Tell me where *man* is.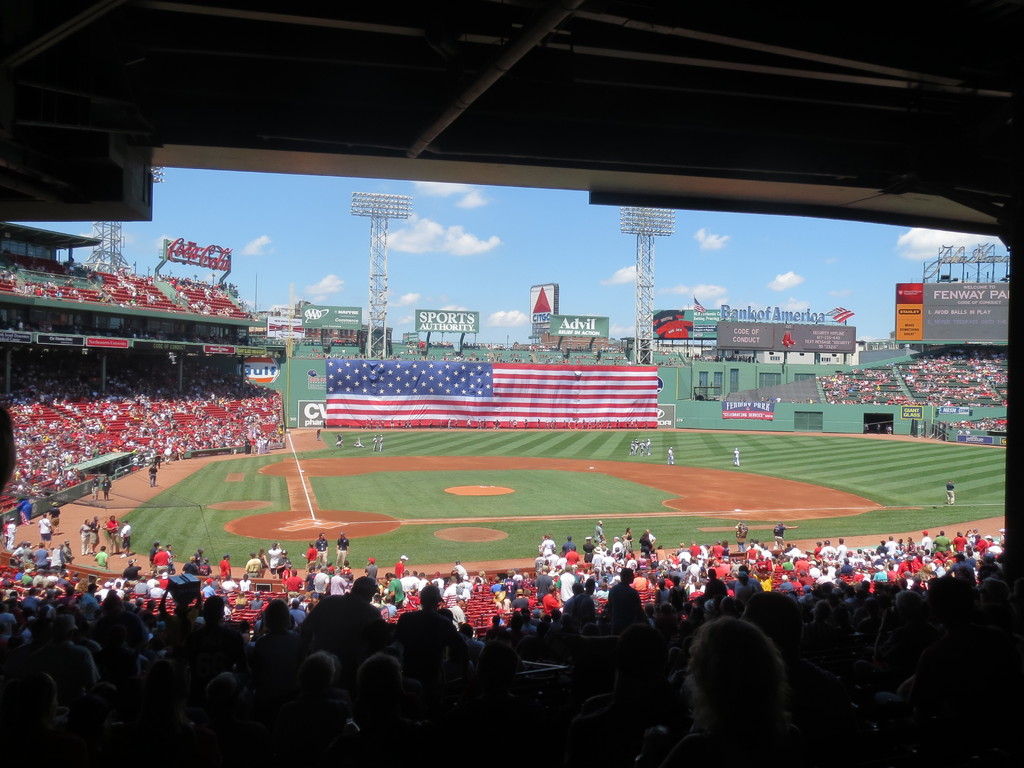
*man* is at 352:436:364:449.
